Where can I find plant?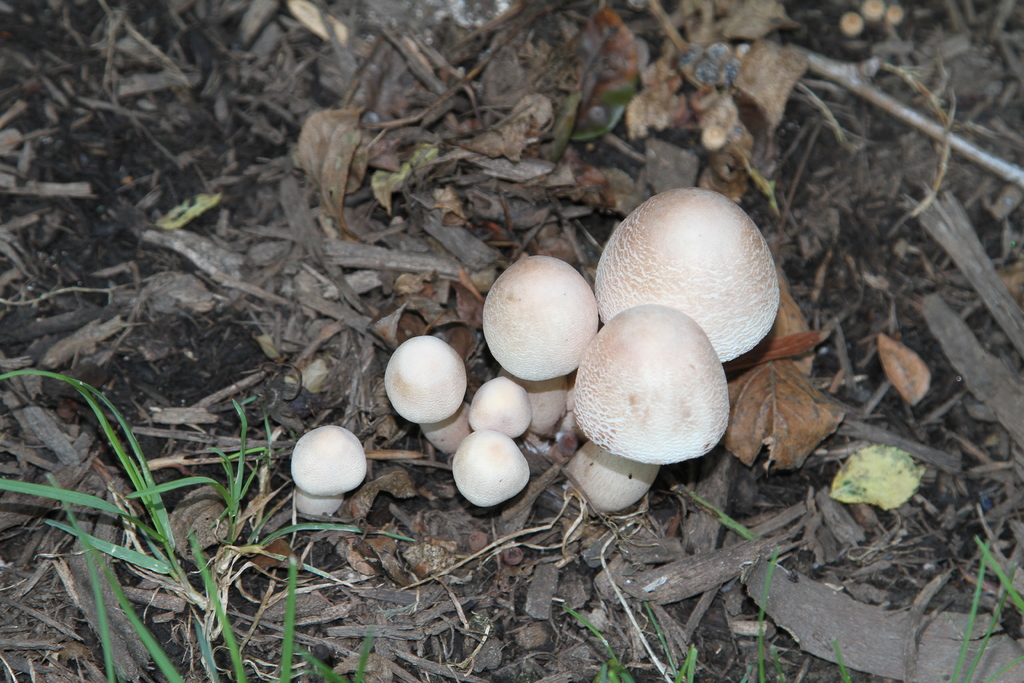
You can find it at region(945, 527, 1023, 682).
